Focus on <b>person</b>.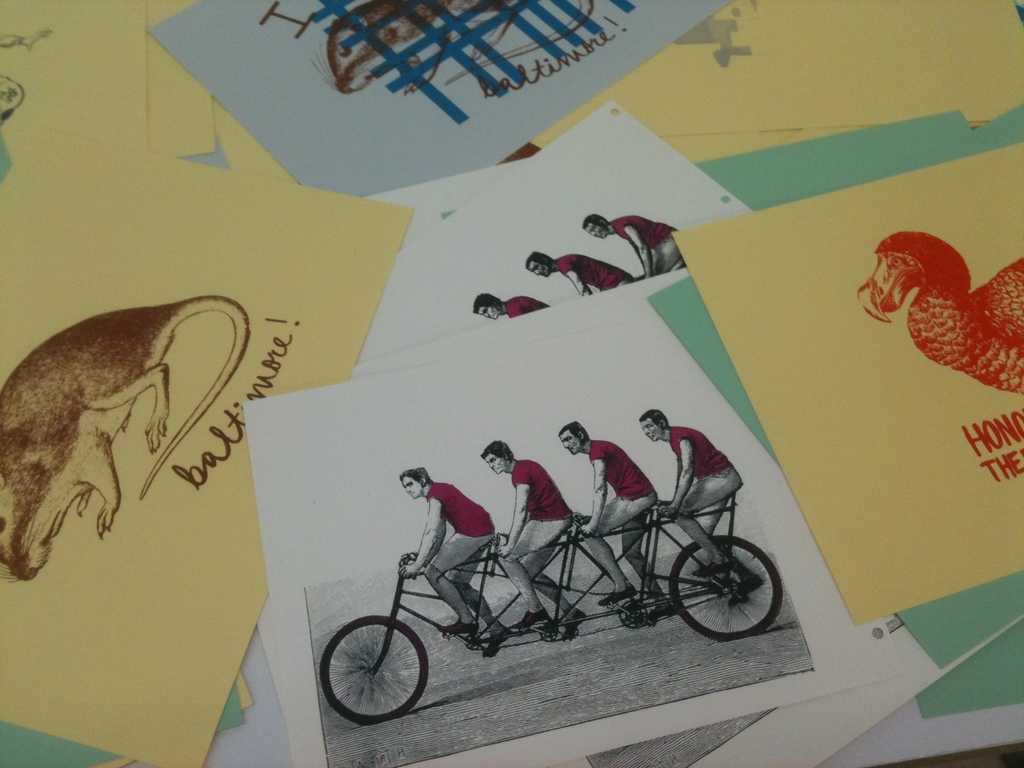
Focused at region(473, 291, 548, 319).
